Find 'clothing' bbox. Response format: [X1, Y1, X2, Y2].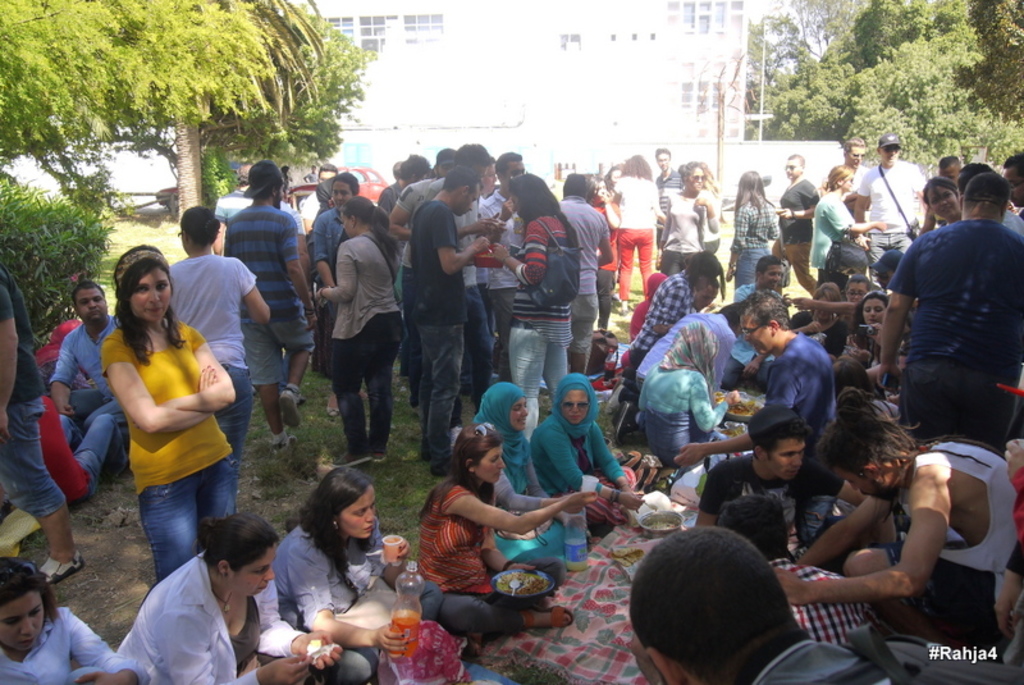
[0, 273, 65, 525].
